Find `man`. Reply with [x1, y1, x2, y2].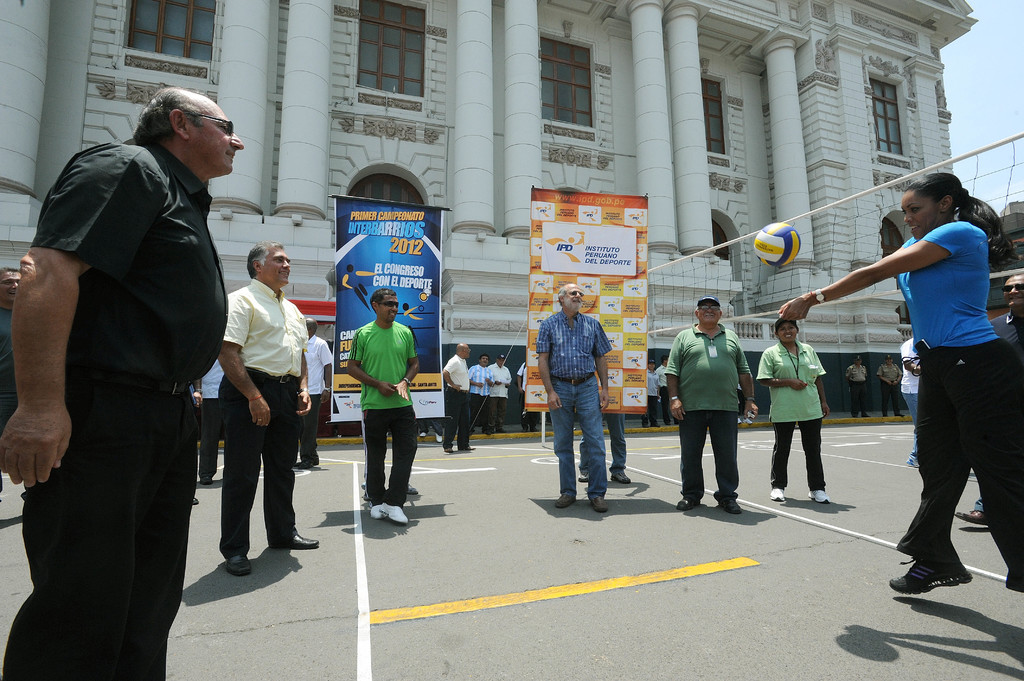
[659, 356, 670, 421].
